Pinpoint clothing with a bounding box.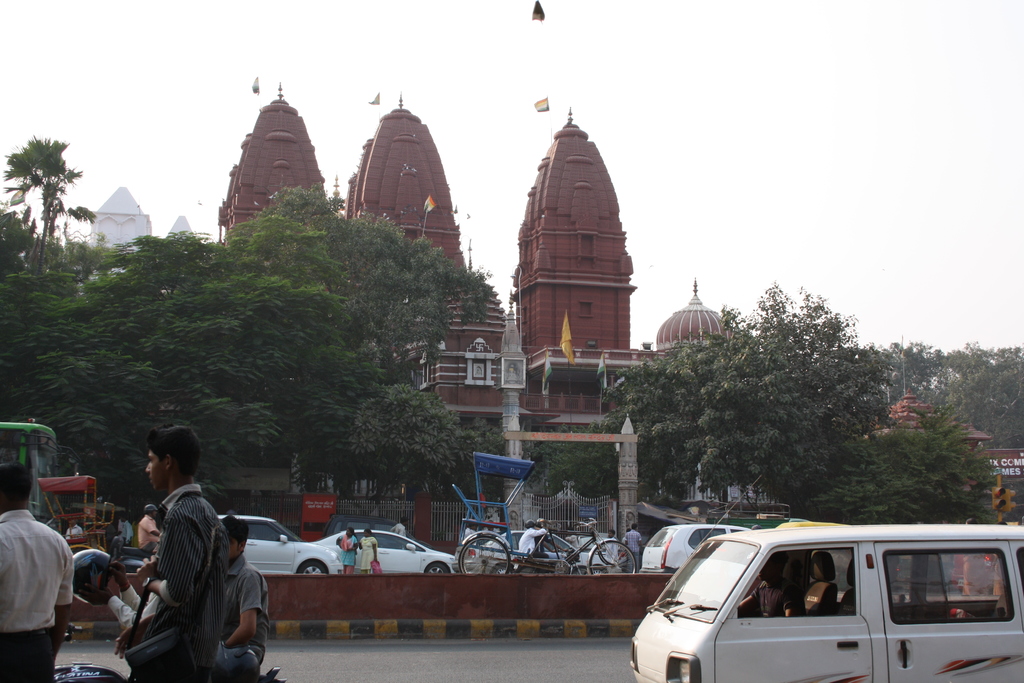
(left=385, top=520, right=405, bottom=536).
